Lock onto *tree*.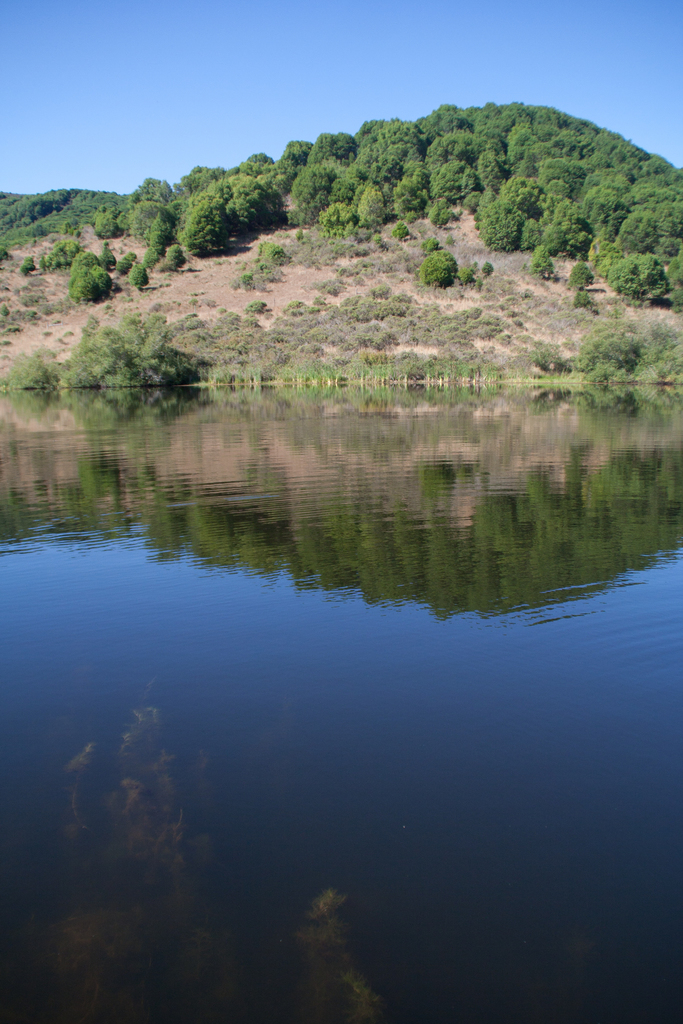
Locked: [x1=167, y1=245, x2=189, y2=271].
